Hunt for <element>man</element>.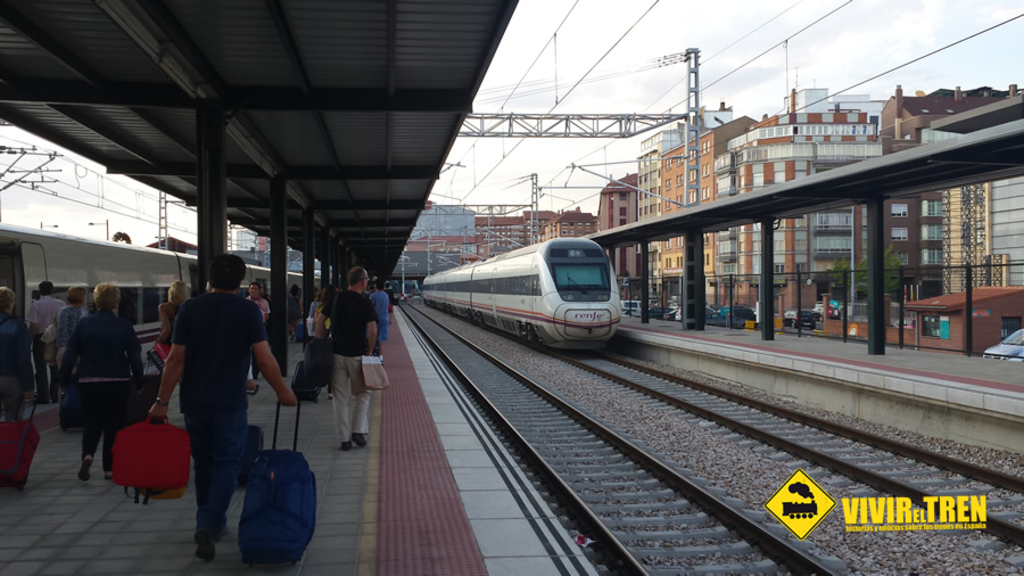
Hunted down at 27, 277, 65, 405.
